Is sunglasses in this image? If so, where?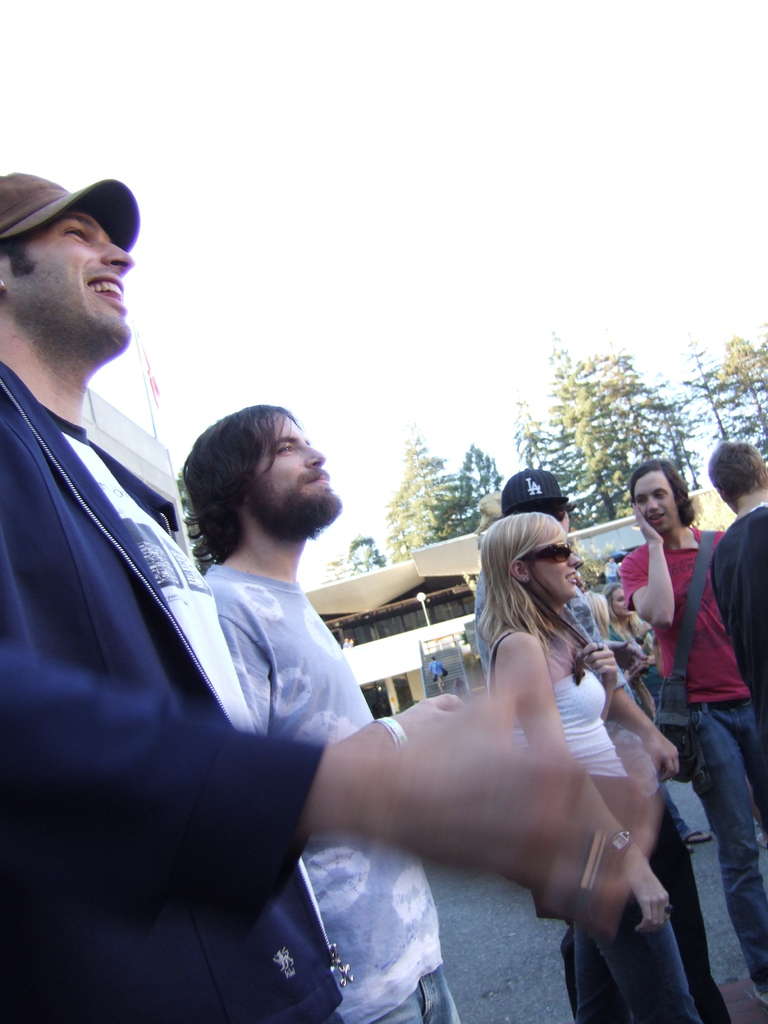
Yes, at (left=517, top=535, right=581, bottom=566).
